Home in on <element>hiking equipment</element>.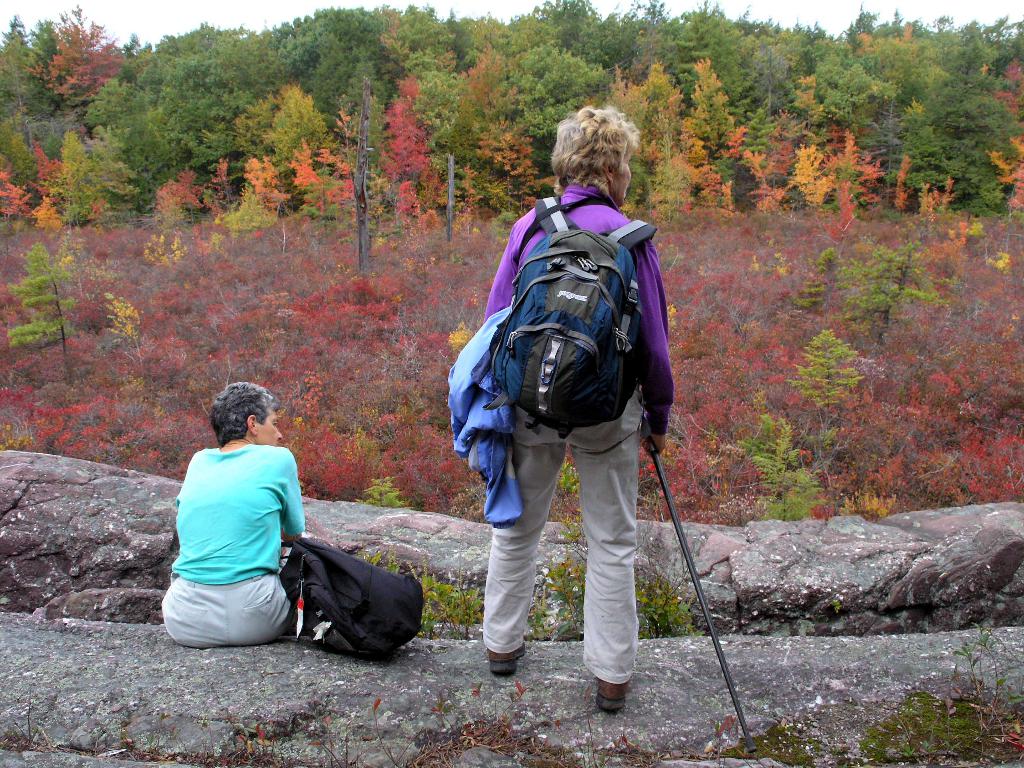
Homed in at locate(487, 643, 523, 678).
